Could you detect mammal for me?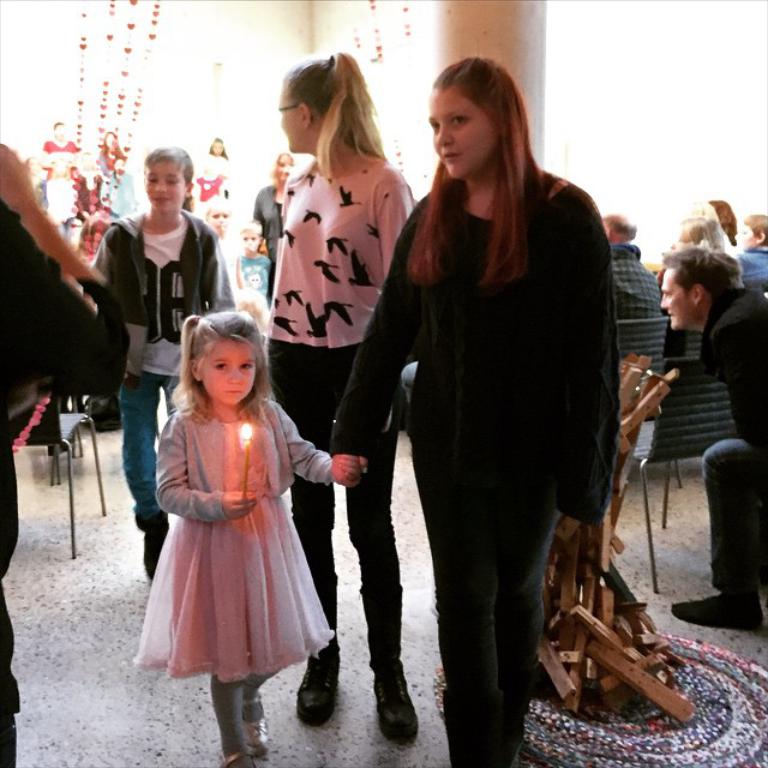
Detection result: 253, 144, 294, 258.
